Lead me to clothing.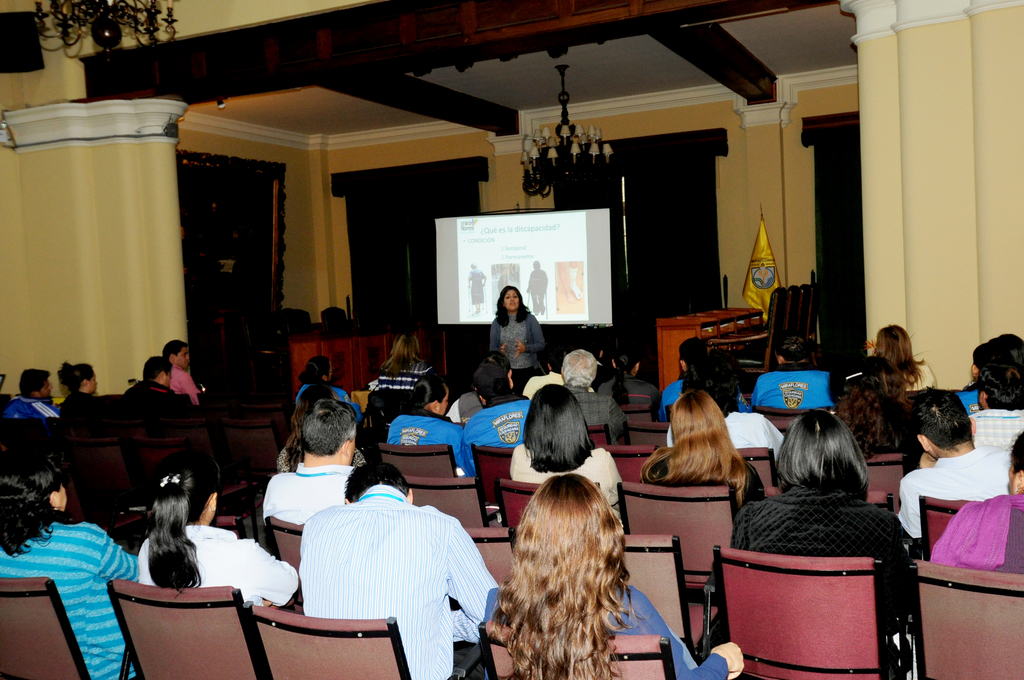
Lead to {"x1": 284, "y1": 474, "x2": 513, "y2": 663}.
